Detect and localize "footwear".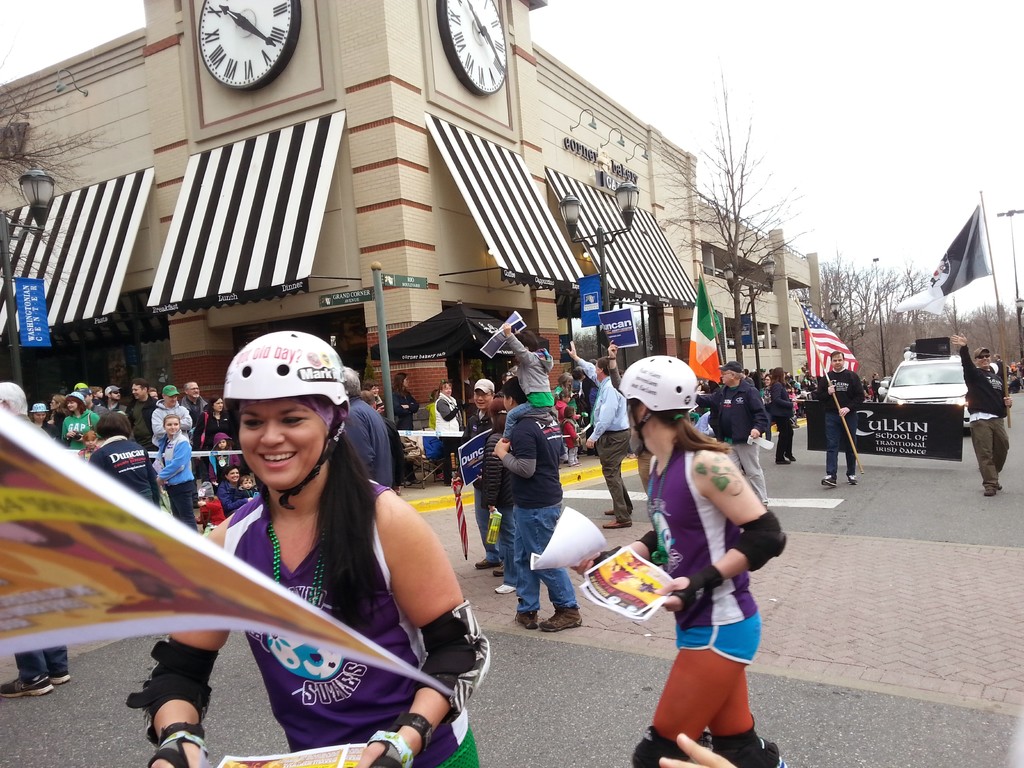
Localized at <bbox>606, 514, 635, 527</bbox>.
